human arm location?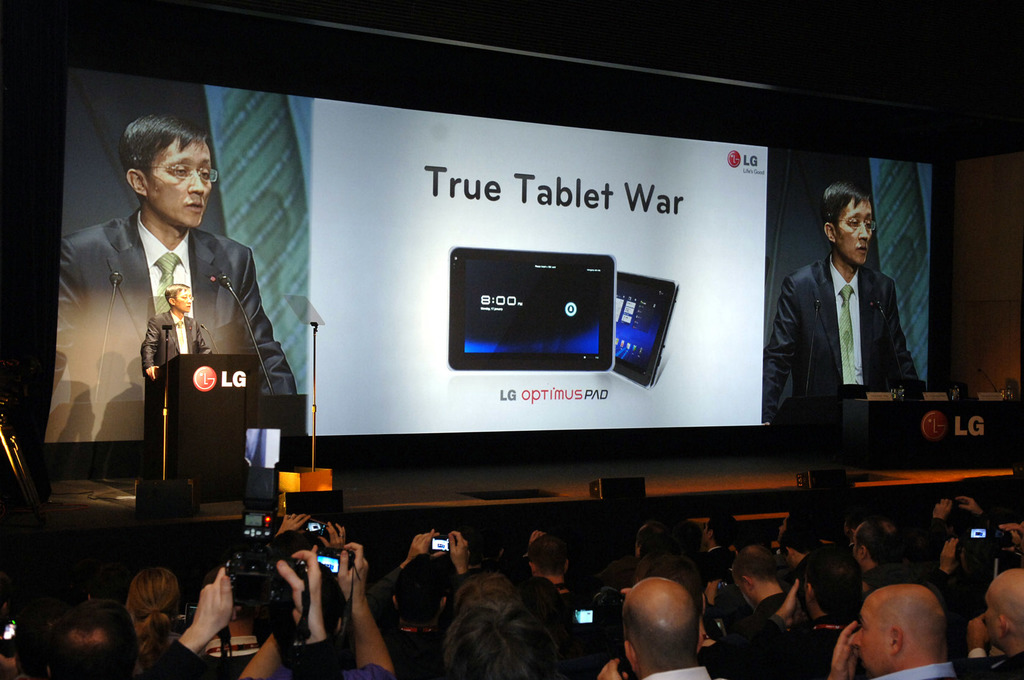
bbox(967, 609, 1013, 679)
